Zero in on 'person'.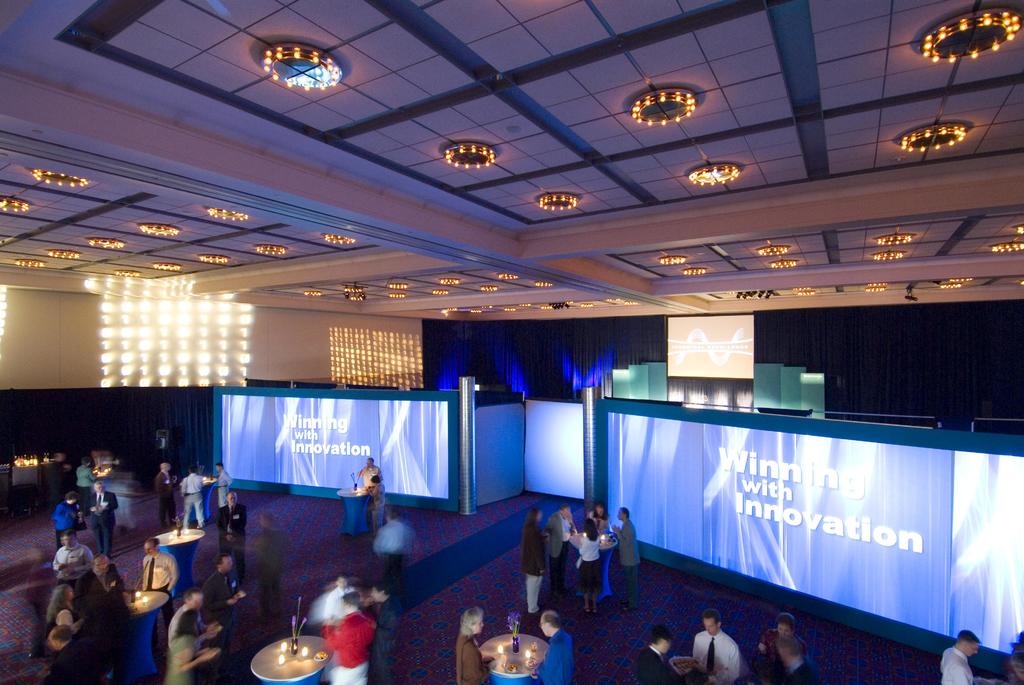
Zeroed in: BBox(369, 476, 388, 530).
